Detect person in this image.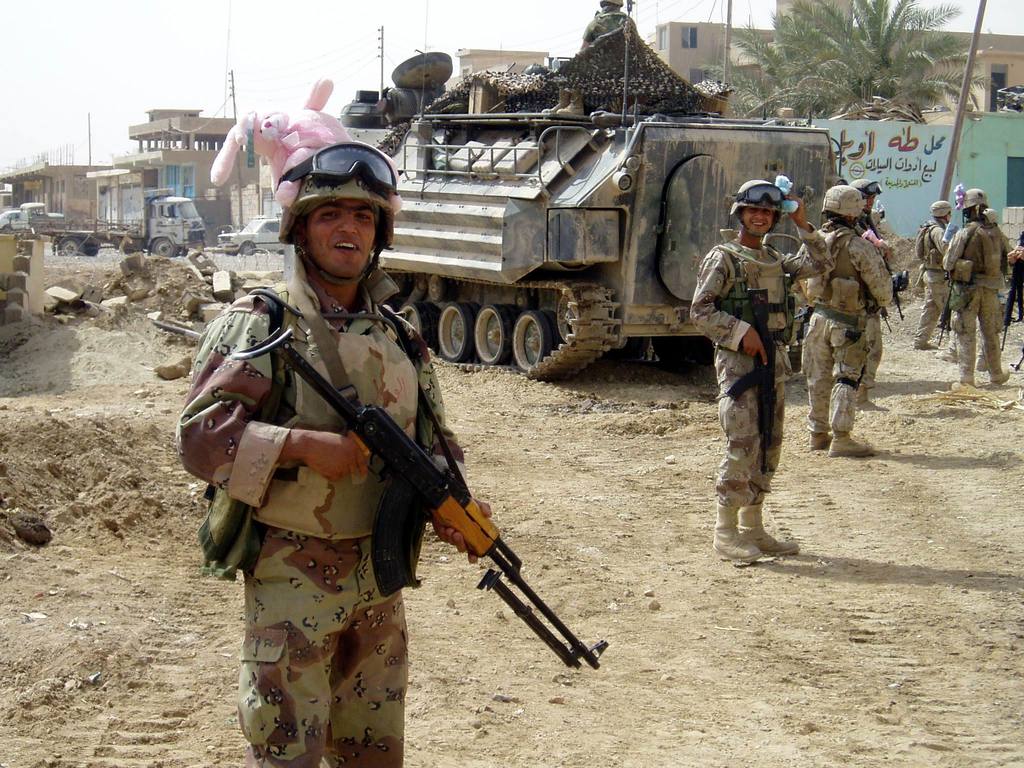
Detection: pyautogui.locateOnScreen(796, 186, 896, 454).
